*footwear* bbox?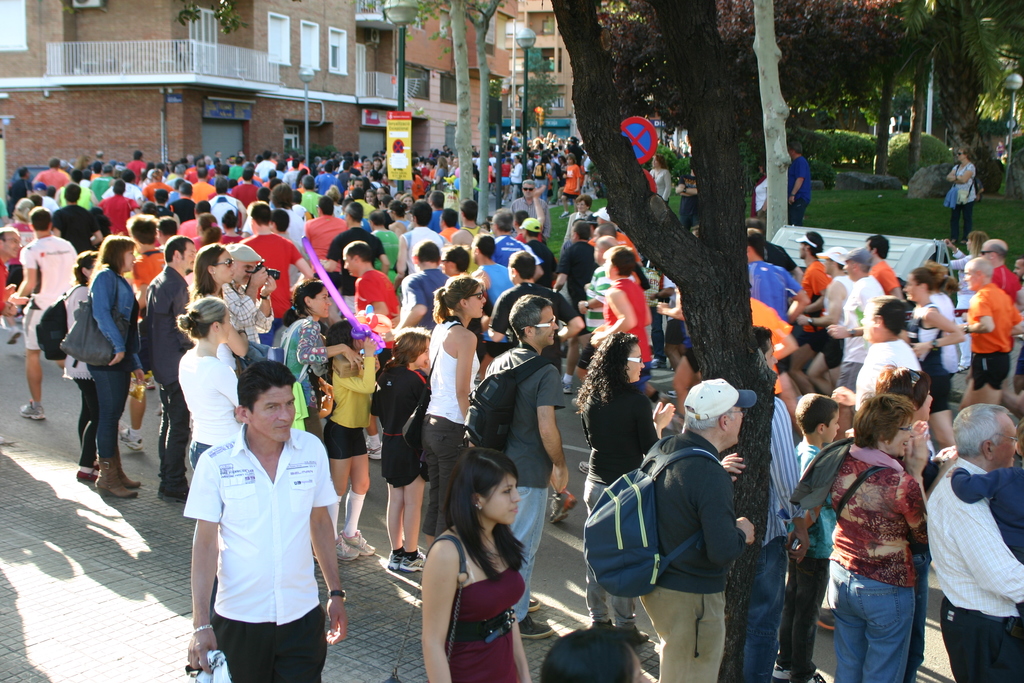
locate(558, 211, 572, 219)
